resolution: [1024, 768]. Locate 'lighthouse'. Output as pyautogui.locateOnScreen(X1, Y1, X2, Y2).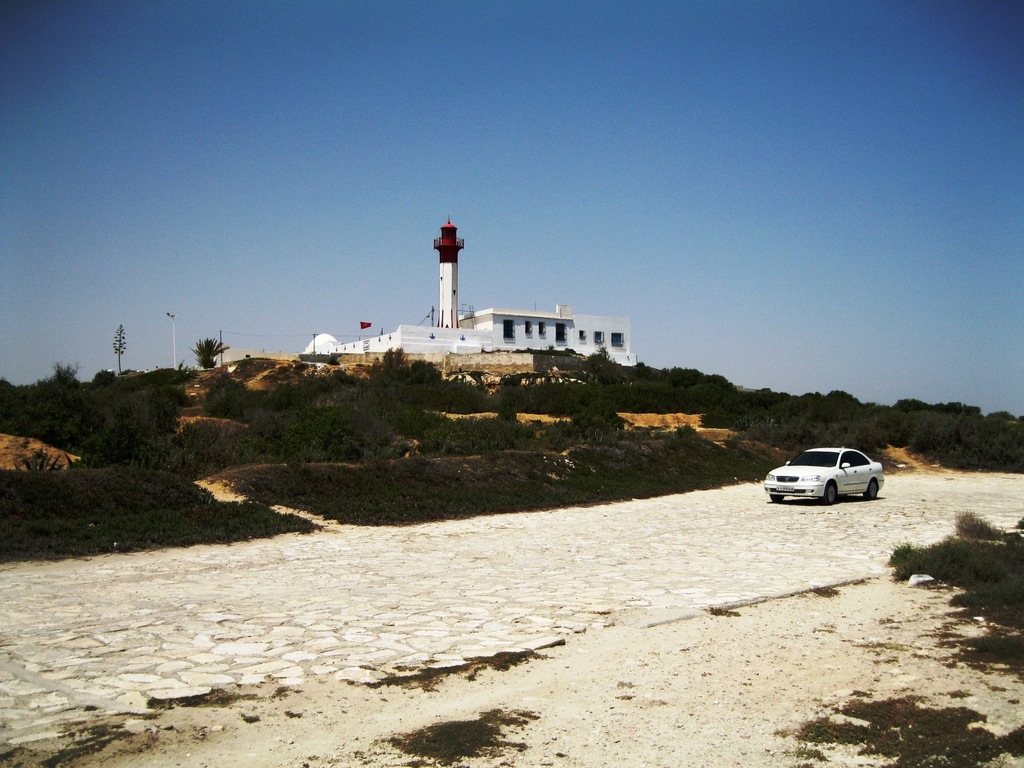
pyautogui.locateOnScreen(432, 206, 461, 329).
